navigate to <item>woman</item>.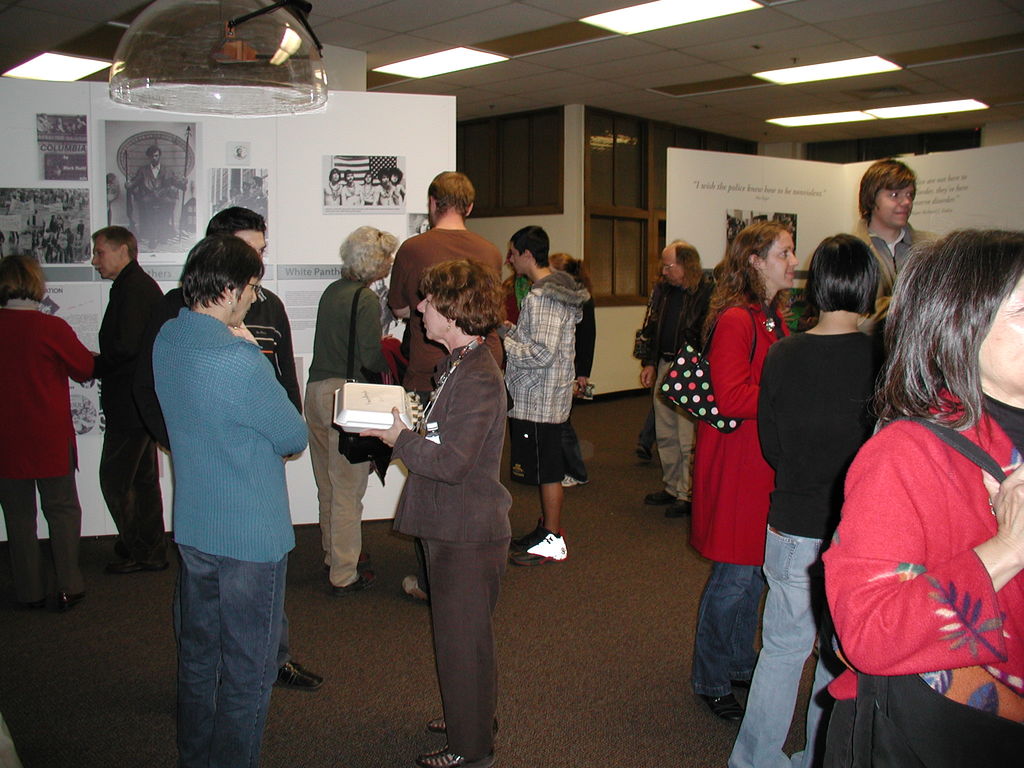
Navigation target: (left=810, top=227, right=1023, bottom=767).
